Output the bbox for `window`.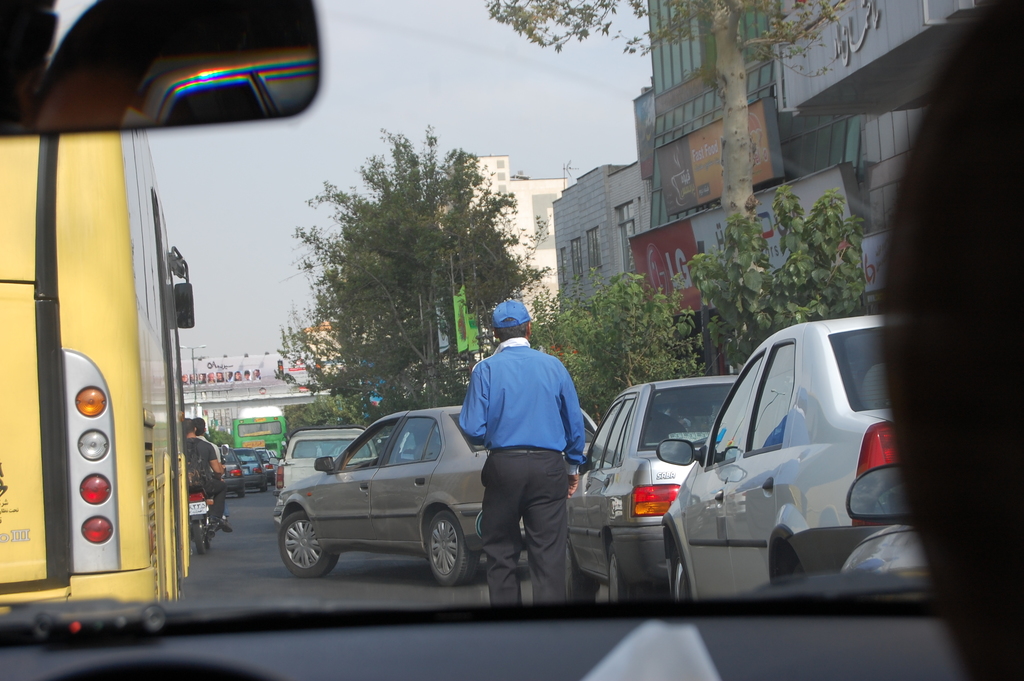
{"x1": 589, "y1": 230, "x2": 604, "y2": 275}.
